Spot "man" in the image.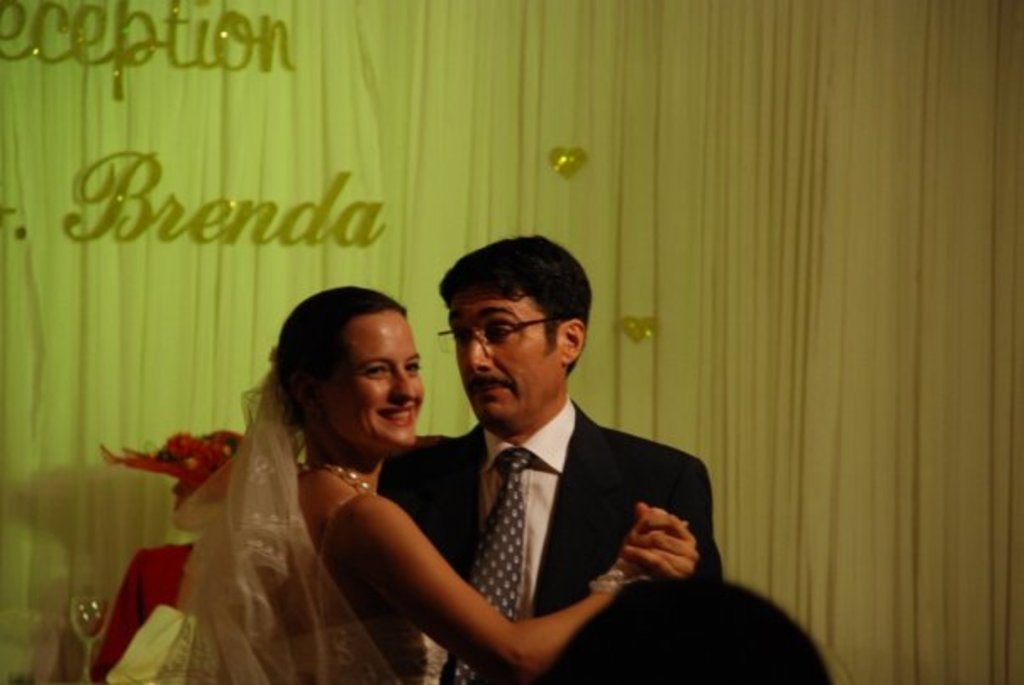
"man" found at x1=346 y1=259 x2=734 y2=671.
